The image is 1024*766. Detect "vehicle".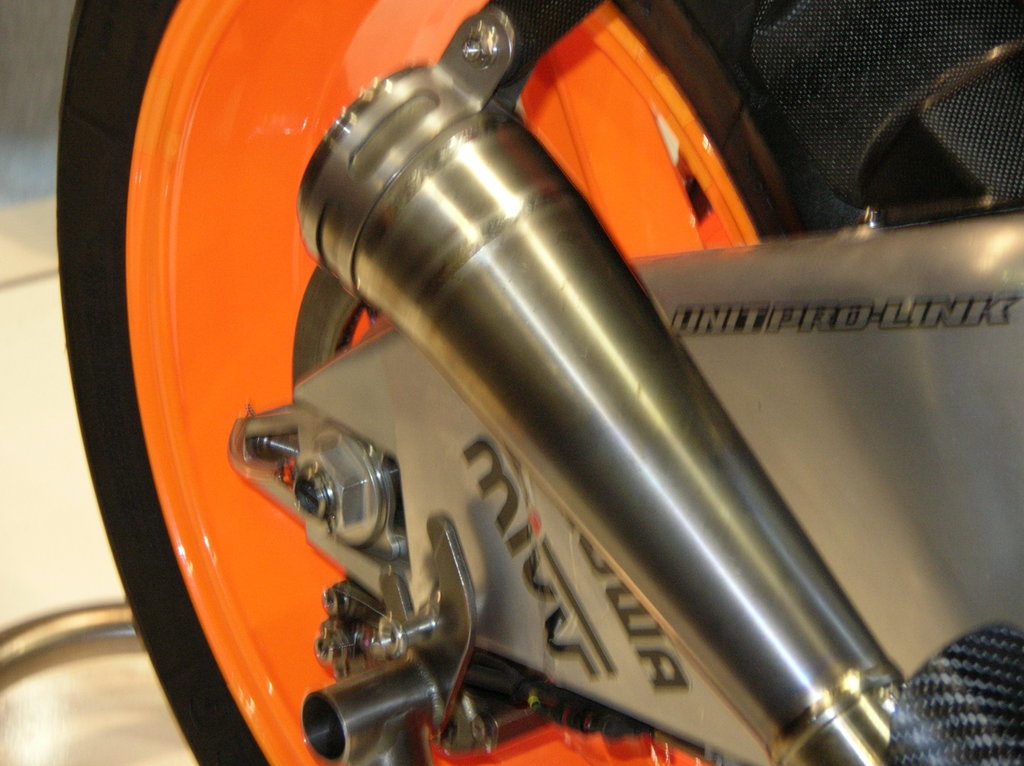
Detection: BBox(53, 0, 1023, 765).
